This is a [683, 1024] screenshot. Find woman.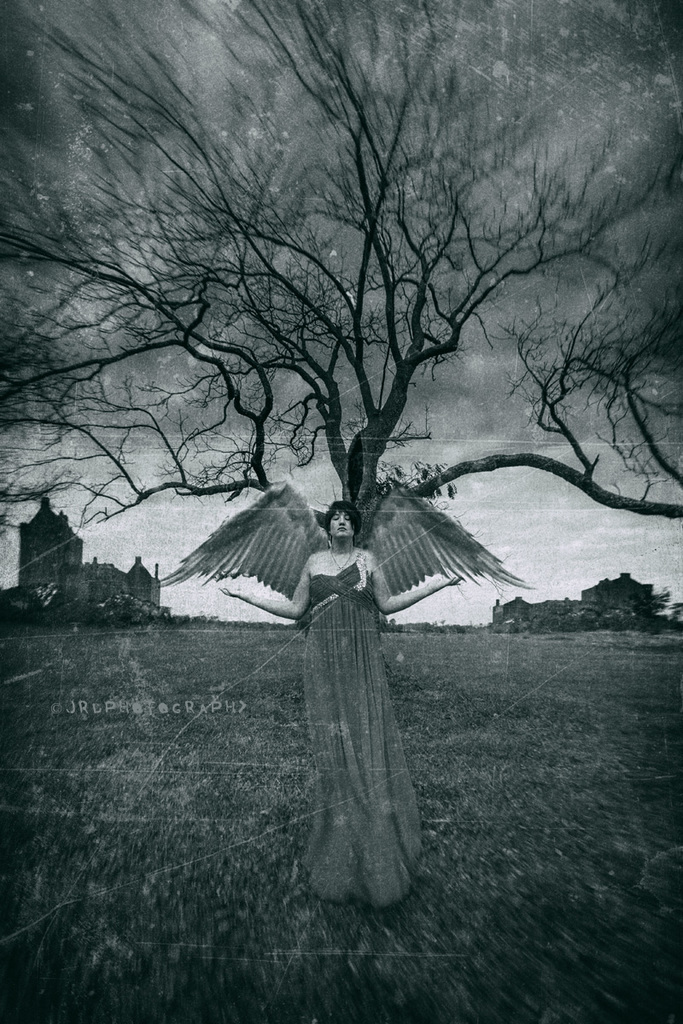
Bounding box: 189, 471, 512, 892.
